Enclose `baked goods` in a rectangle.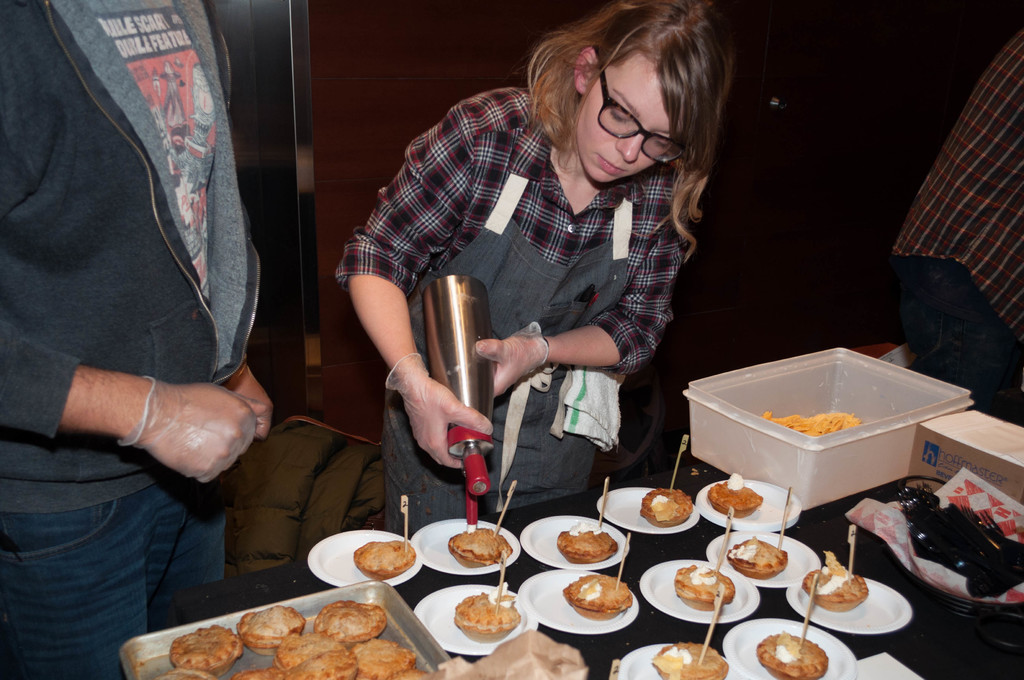
451, 588, 520, 642.
